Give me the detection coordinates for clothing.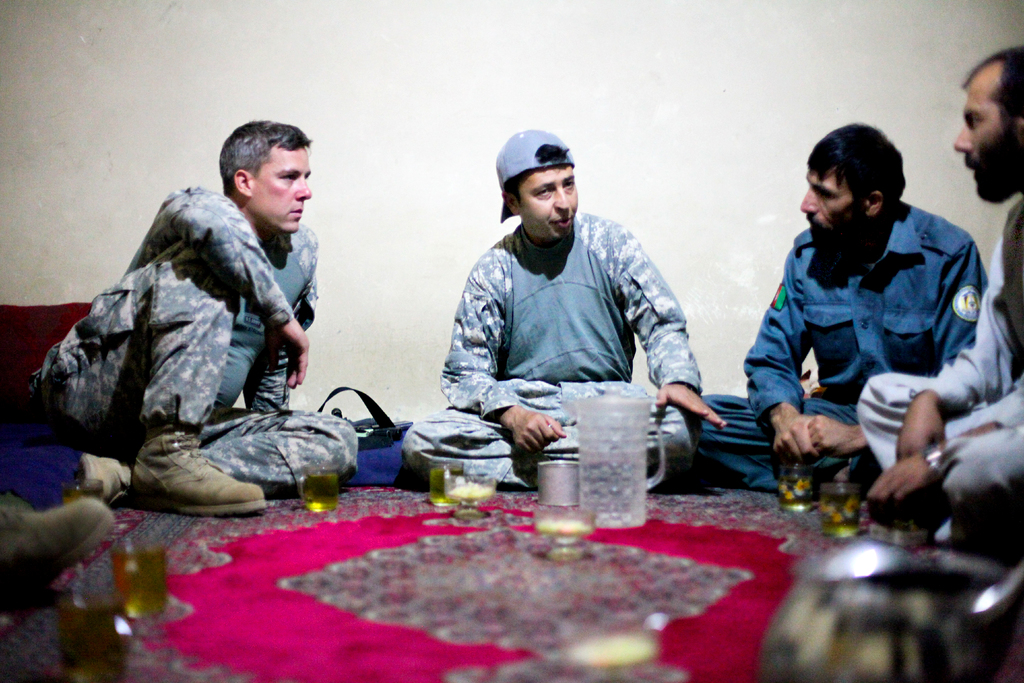
l=388, t=171, r=710, b=482.
